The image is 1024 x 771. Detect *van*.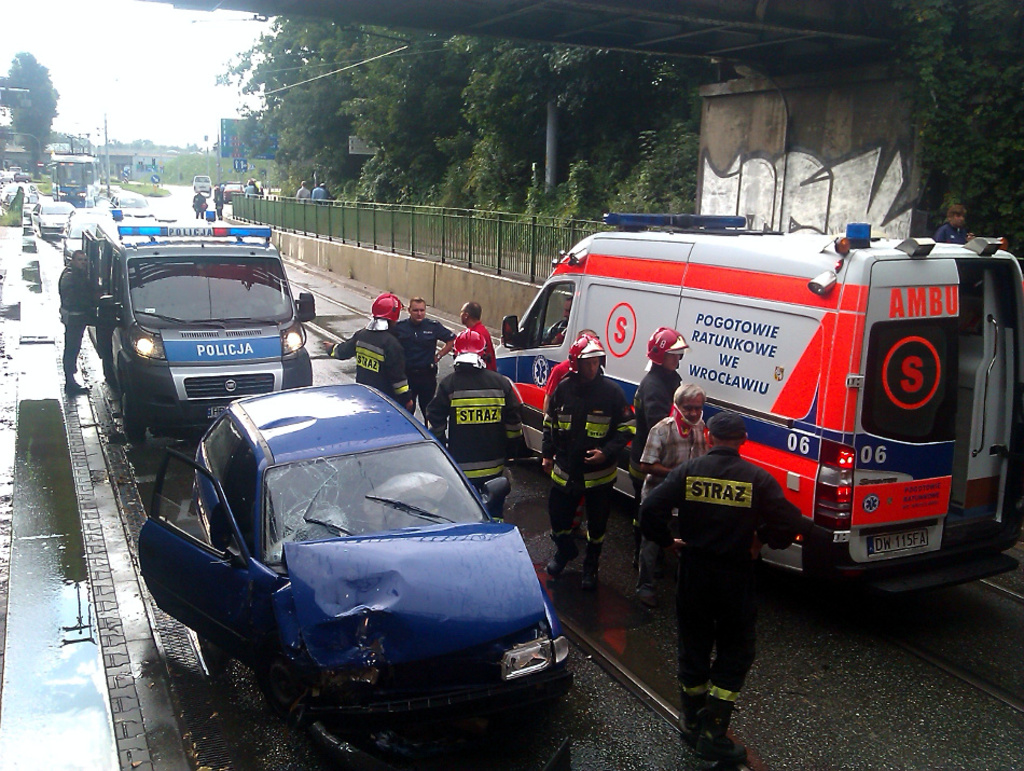
Detection: <box>489,206,1023,604</box>.
